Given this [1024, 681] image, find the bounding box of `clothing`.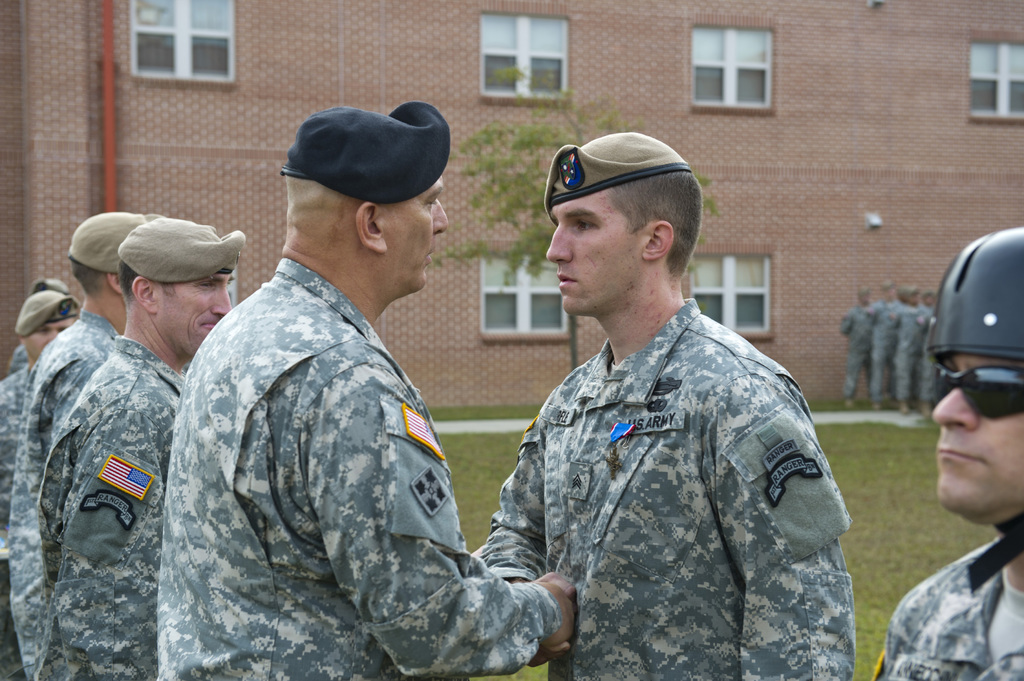
(x1=868, y1=528, x2=1023, y2=677).
